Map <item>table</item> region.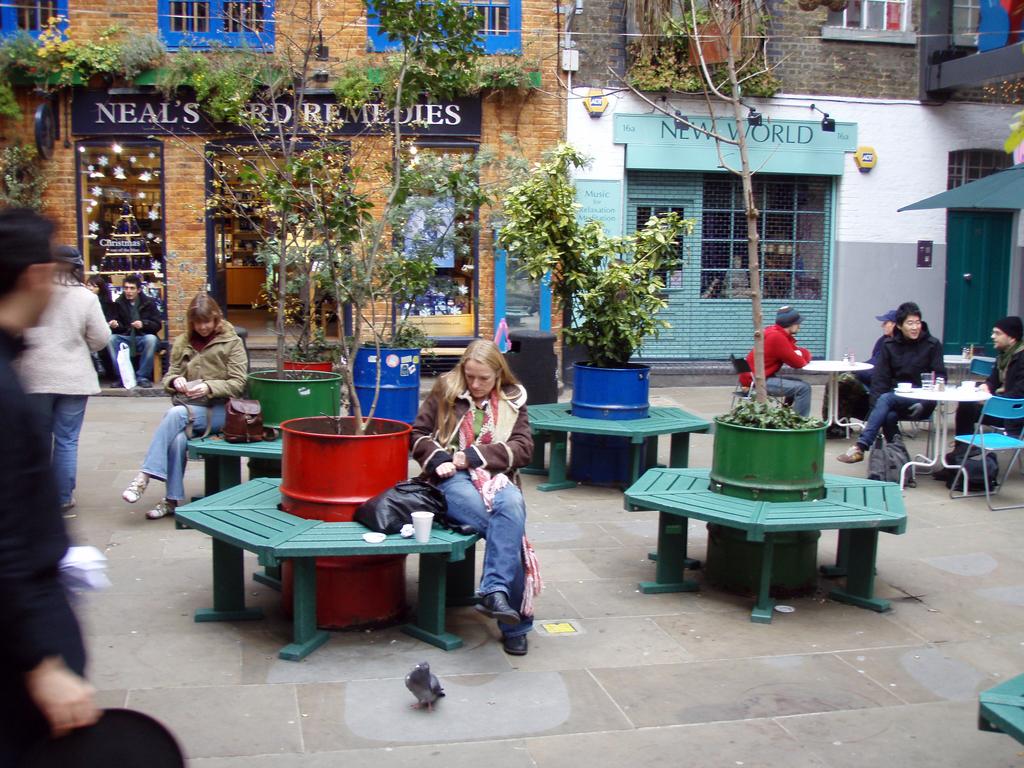
Mapped to locate(177, 465, 517, 652).
